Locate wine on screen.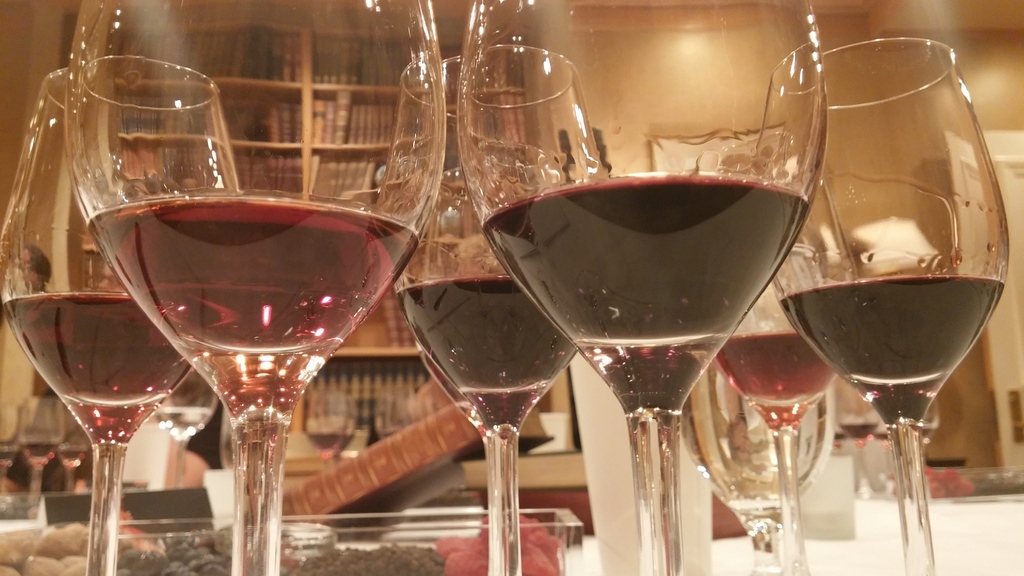
On screen at rect(396, 269, 579, 438).
